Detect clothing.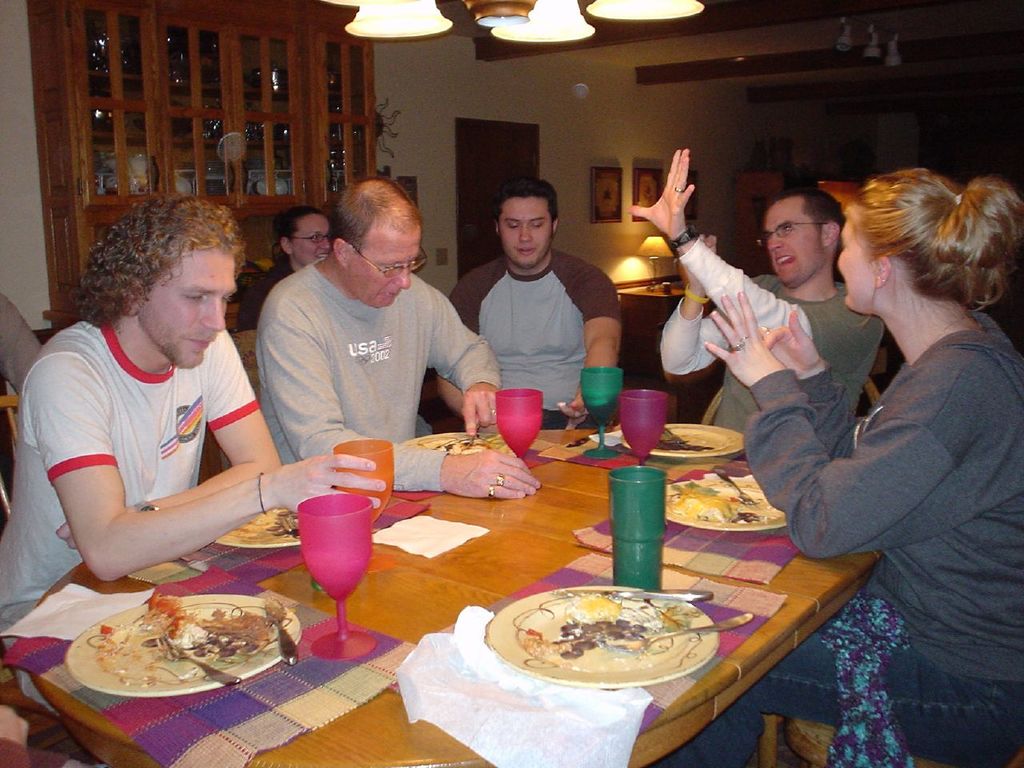
Detected at 236:254:300:330.
